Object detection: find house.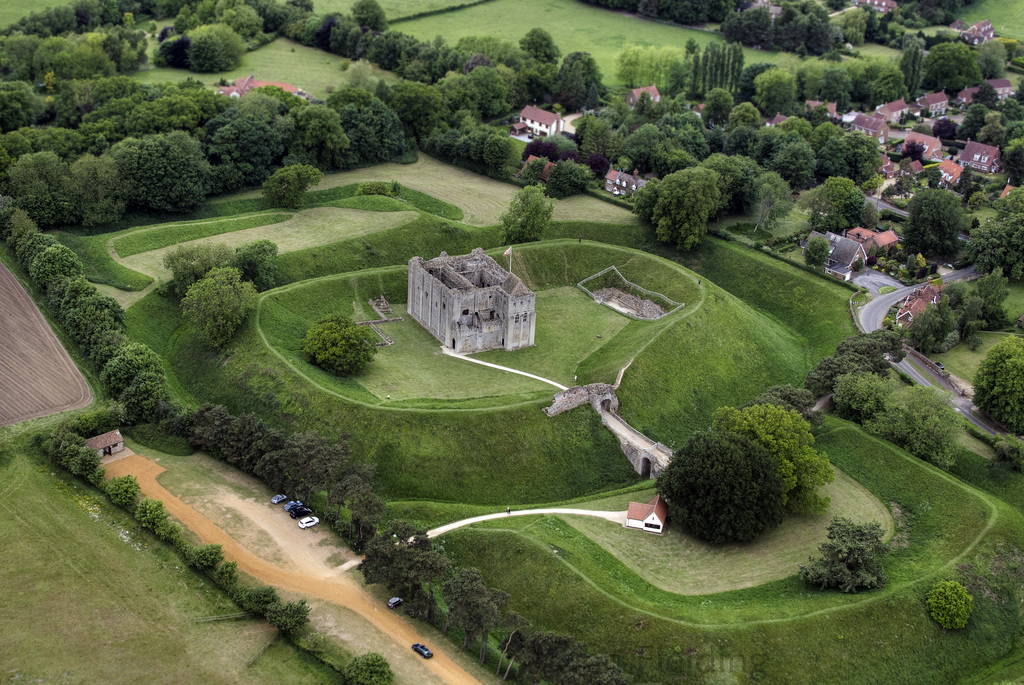
region(925, 90, 947, 117).
